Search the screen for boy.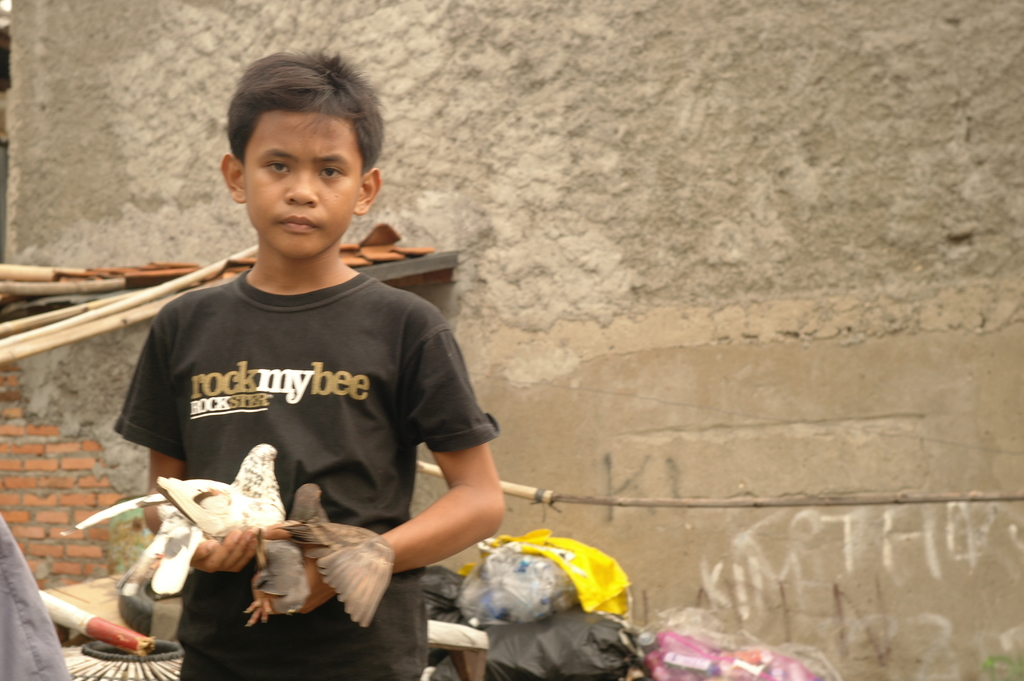
Found at rect(76, 74, 501, 652).
